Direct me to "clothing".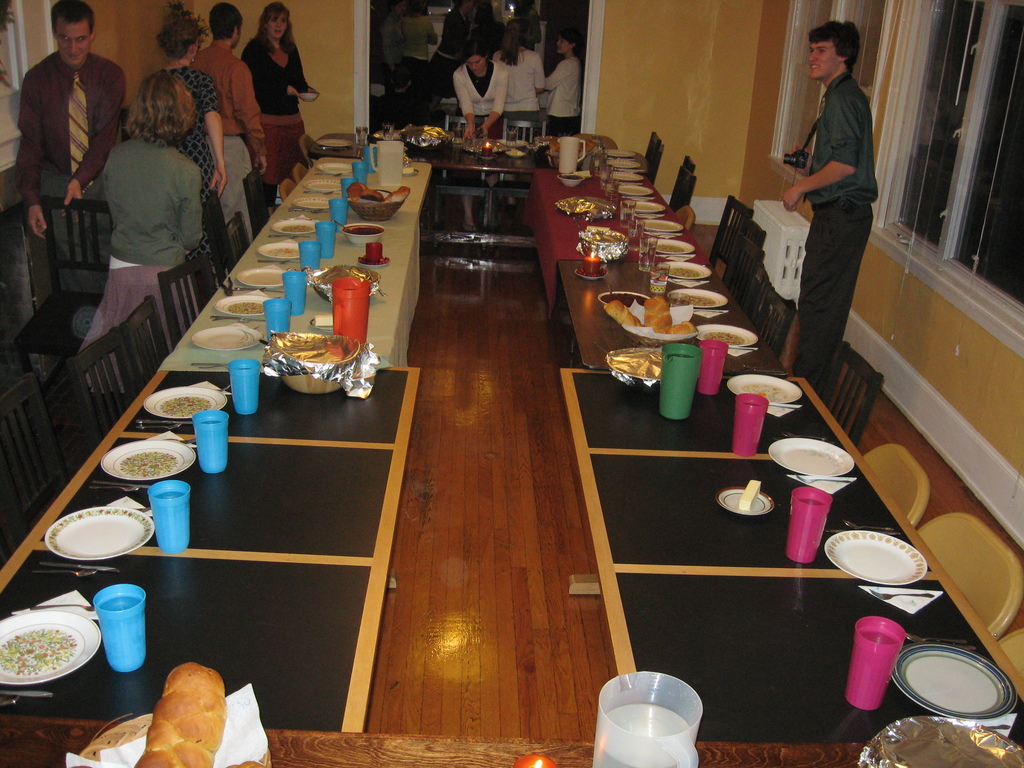
Direction: pyautogui.locateOnScreen(454, 49, 511, 125).
